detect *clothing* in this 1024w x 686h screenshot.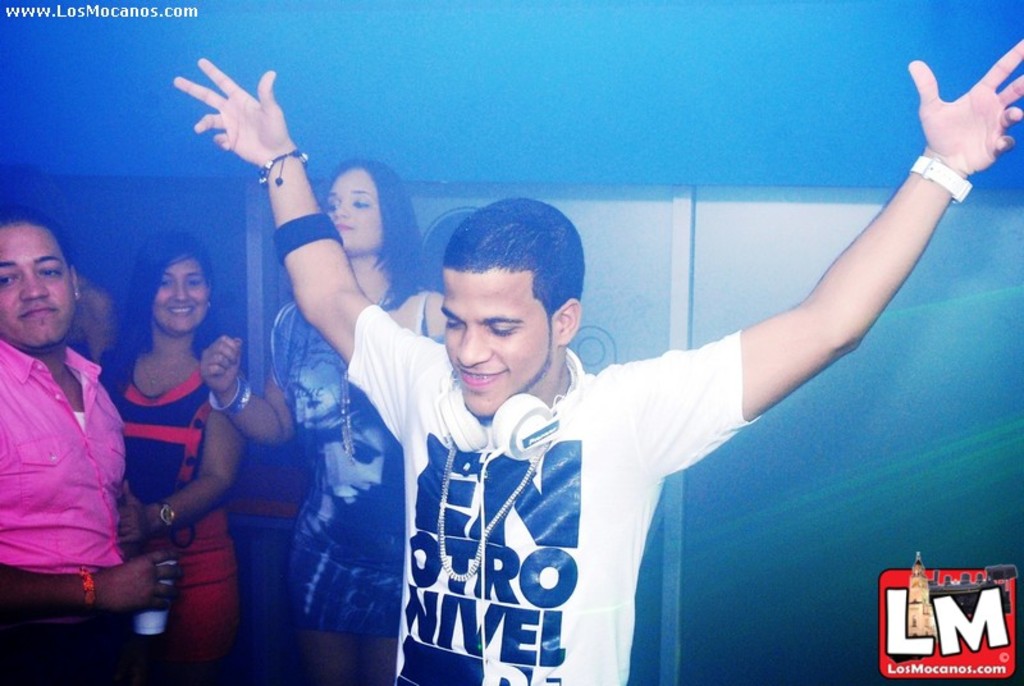
Detection: (0,331,119,685).
